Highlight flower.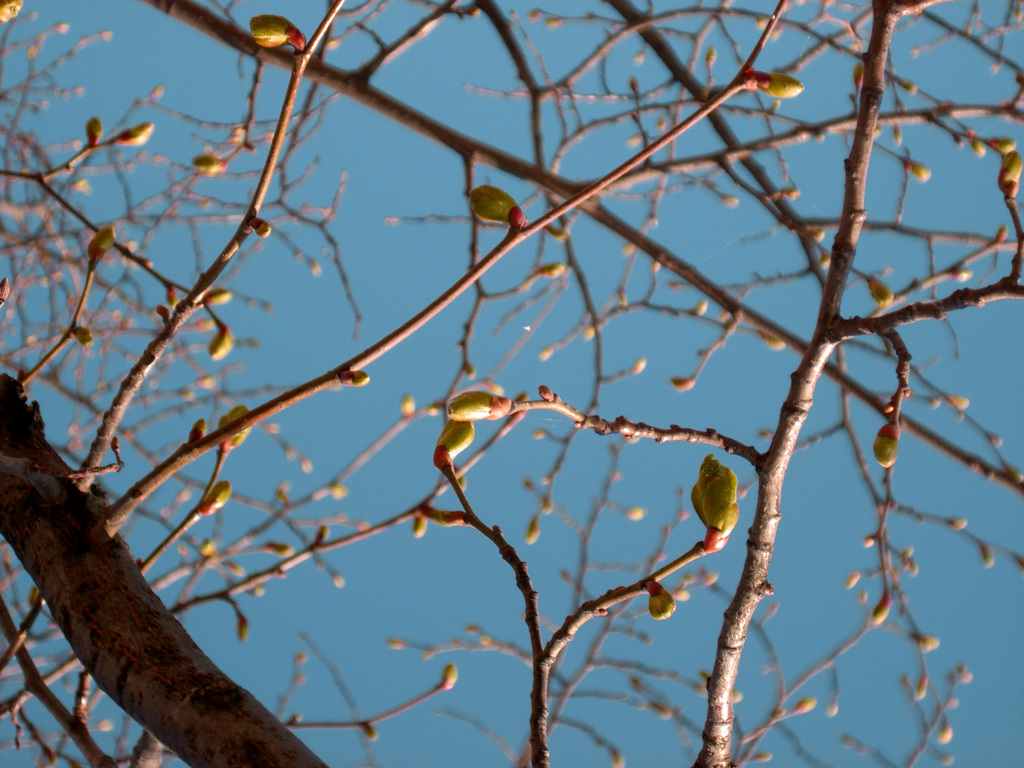
Highlighted region: [759,330,785,352].
